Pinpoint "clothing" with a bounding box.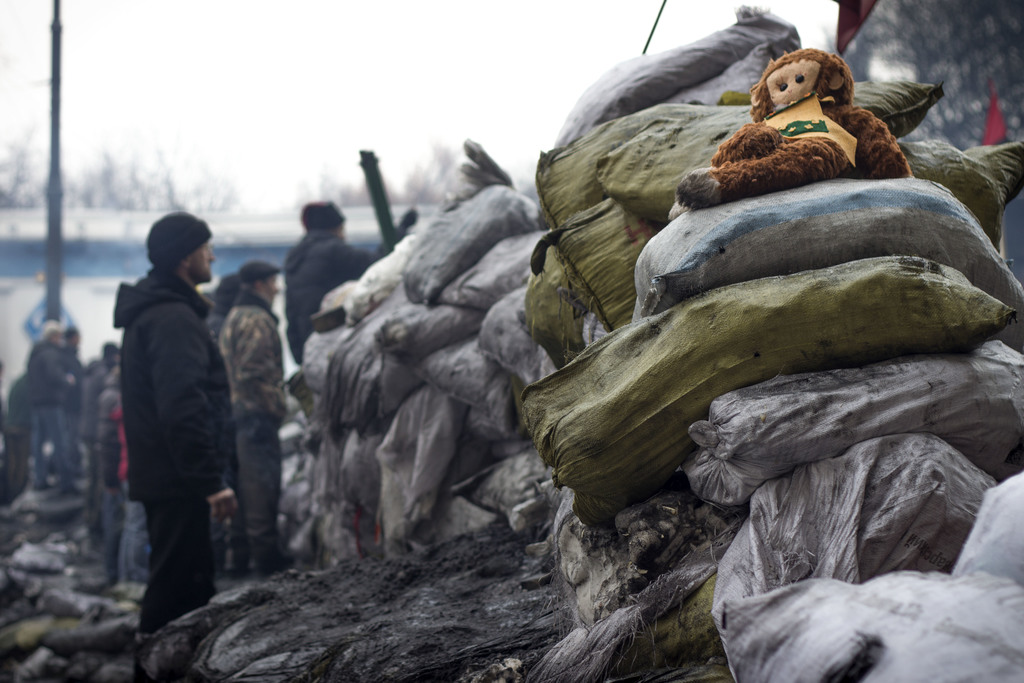
bbox=(287, 229, 367, 361).
